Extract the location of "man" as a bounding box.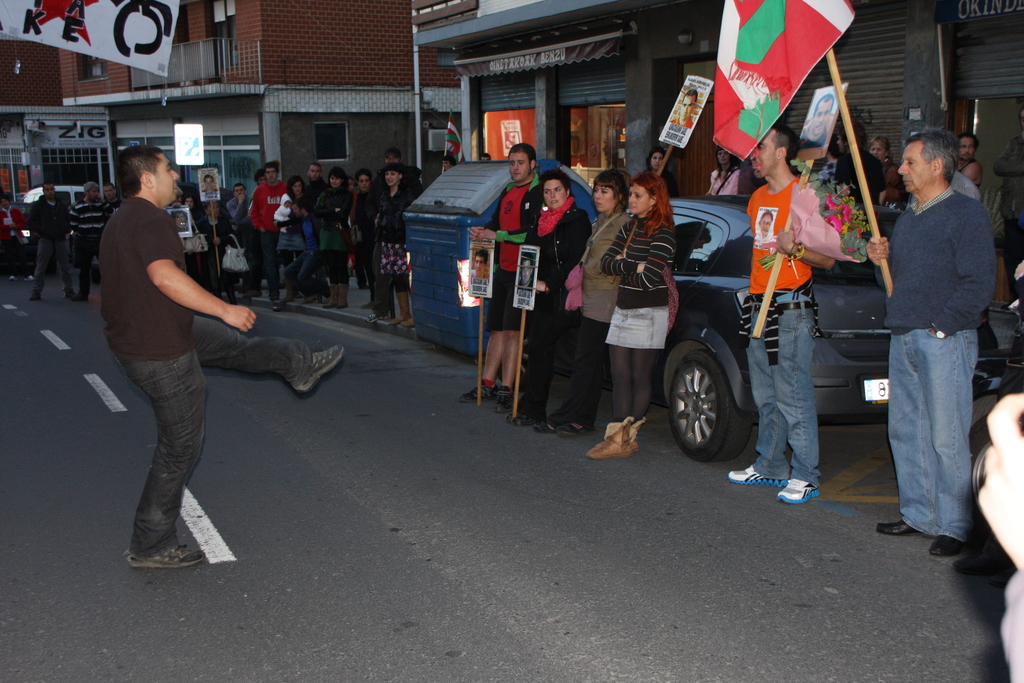
rect(251, 161, 295, 303).
